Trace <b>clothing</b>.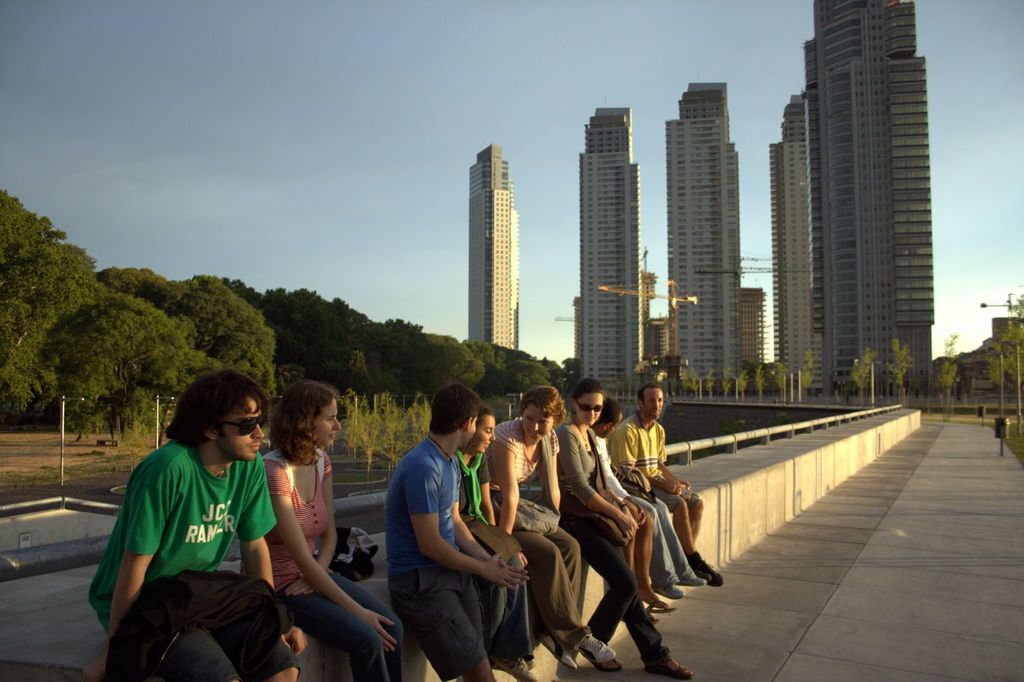
Traced to <box>550,412,670,668</box>.
